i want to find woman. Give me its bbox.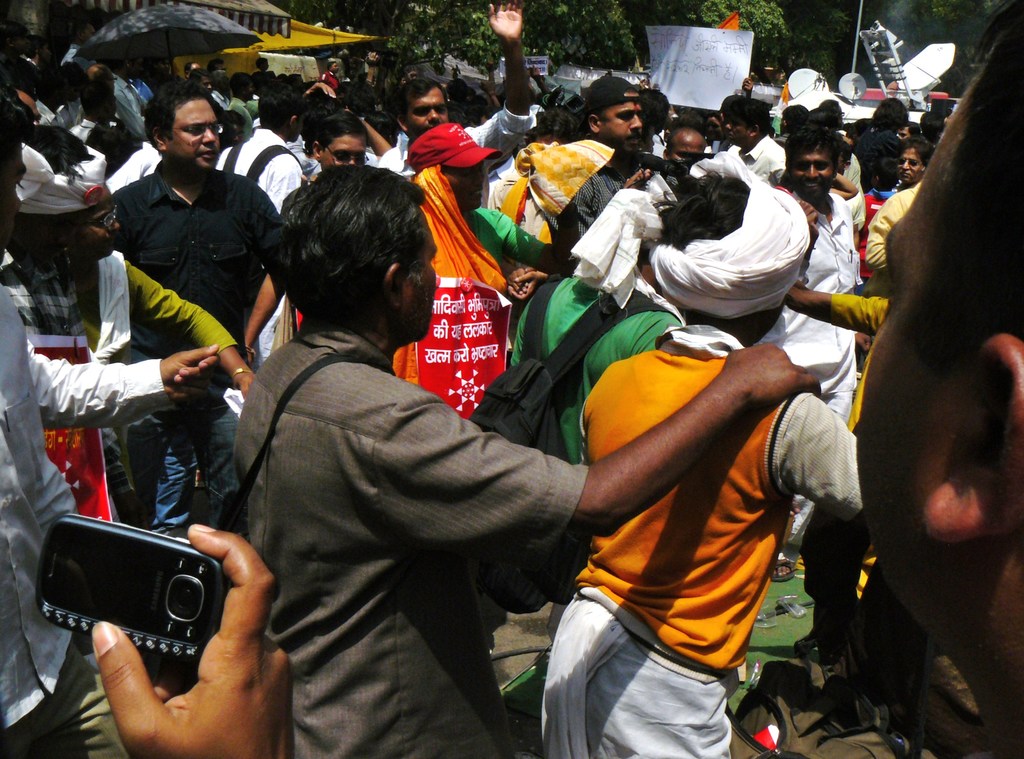
[left=68, top=193, right=261, bottom=490].
